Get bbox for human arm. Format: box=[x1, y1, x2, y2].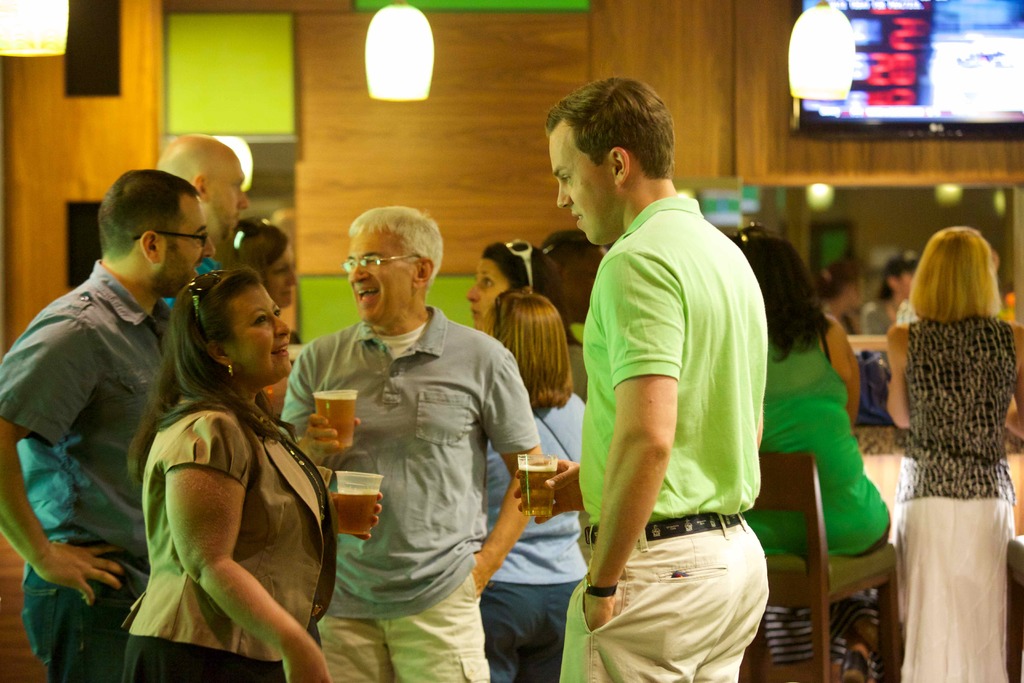
box=[1002, 322, 1023, 448].
